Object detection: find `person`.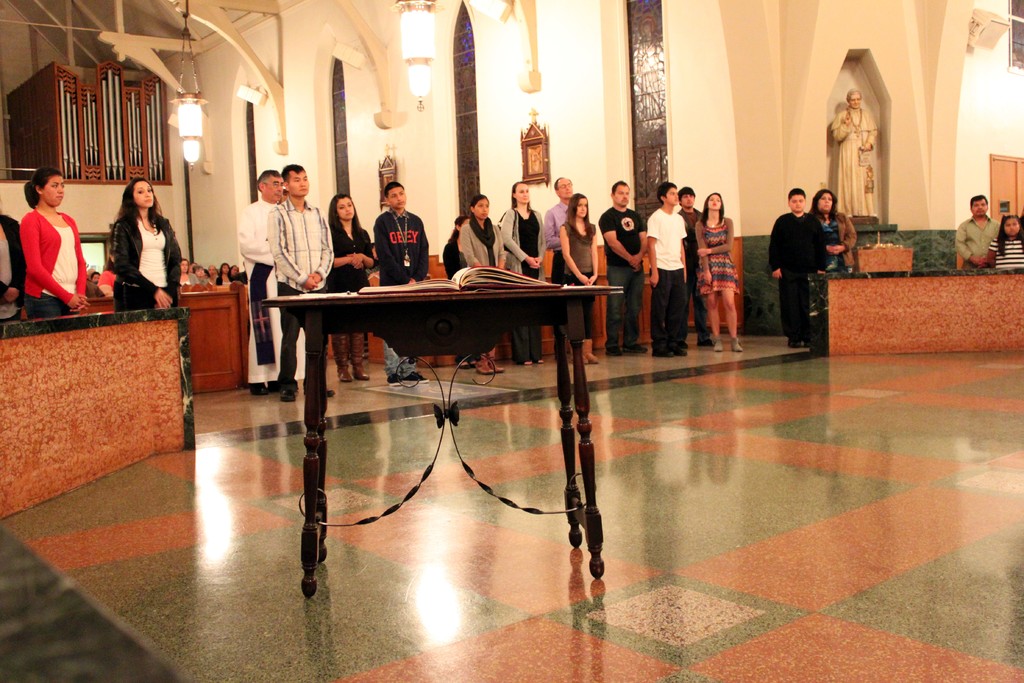
rect(952, 202, 1018, 275).
